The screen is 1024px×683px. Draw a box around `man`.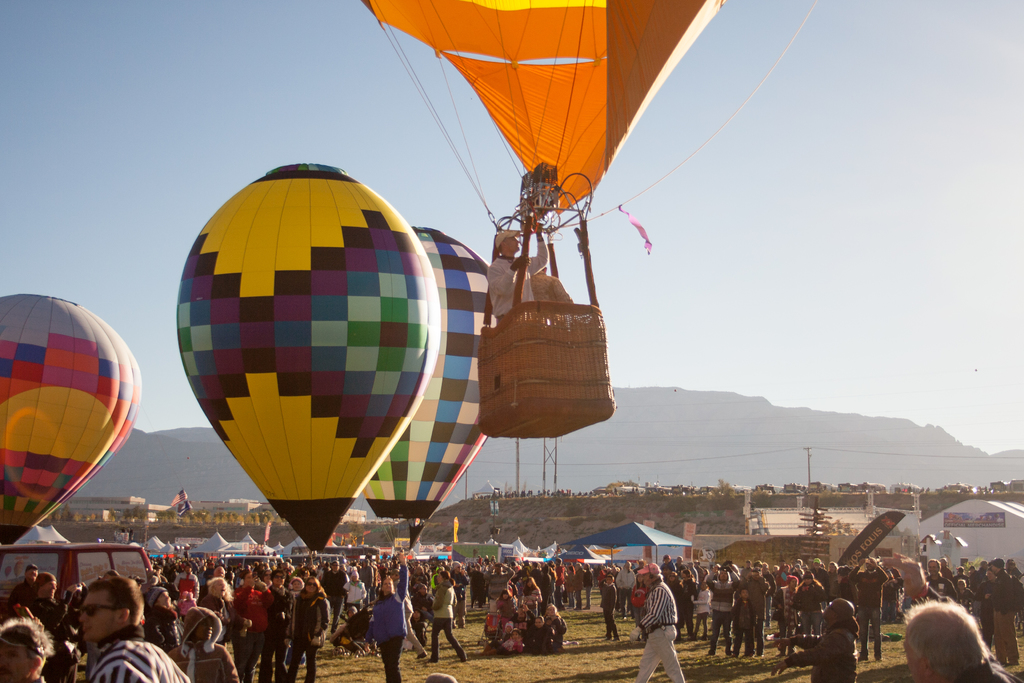
detection(487, 218, 551, 320).
